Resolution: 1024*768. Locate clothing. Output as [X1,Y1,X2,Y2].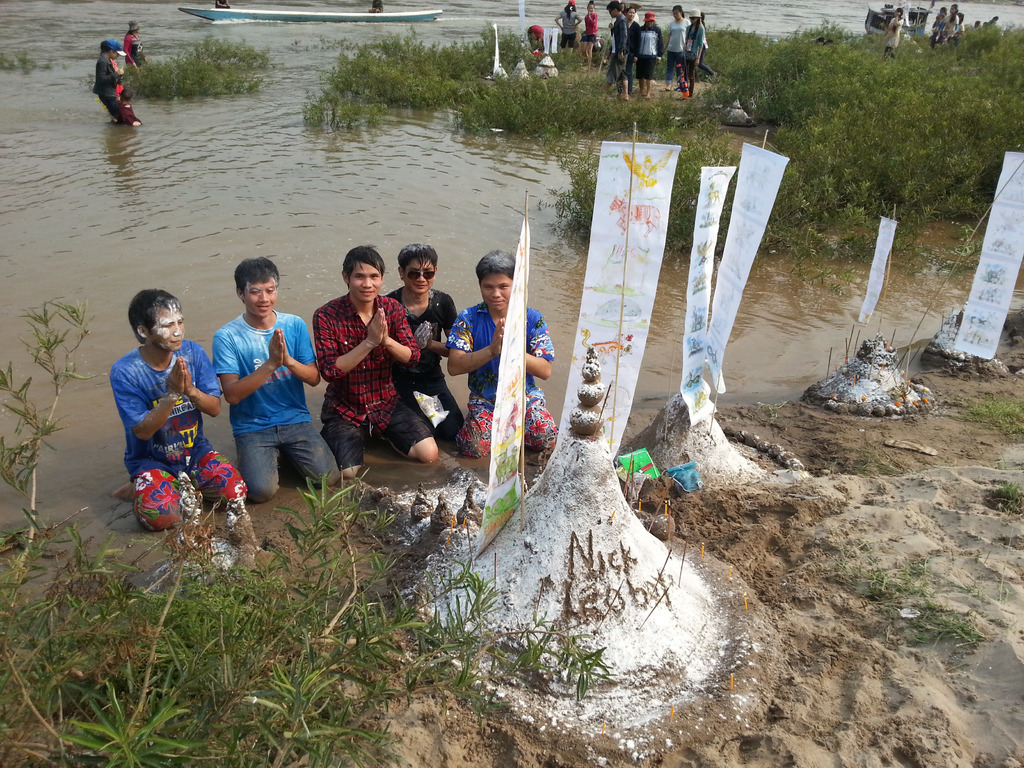
[385,287,467,442].
